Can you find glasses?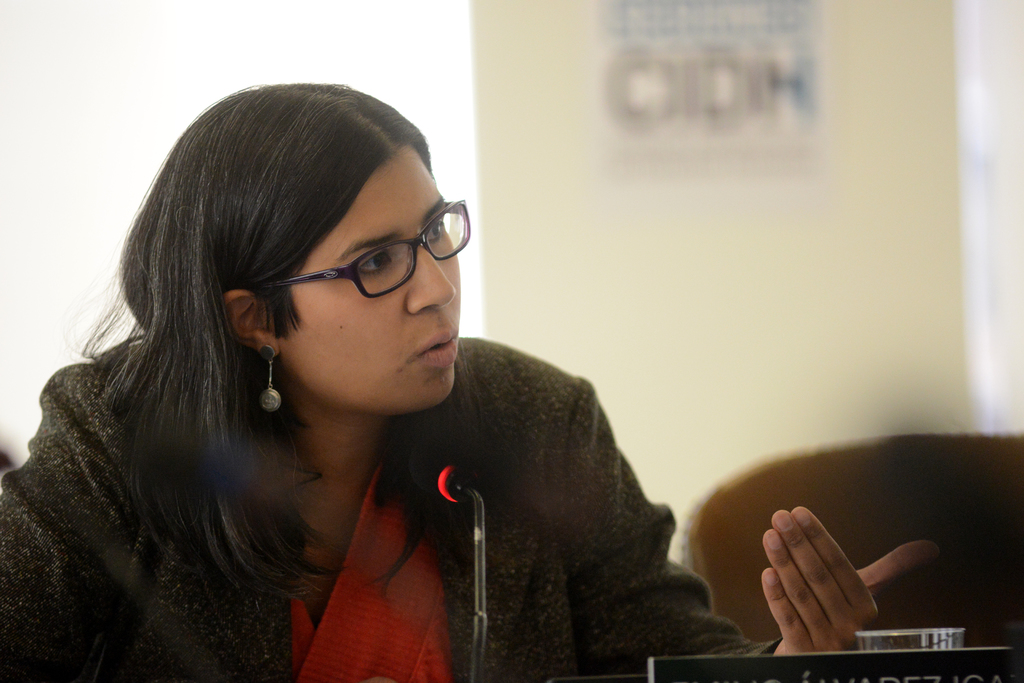
Yes, bounding box: Rect(255, 195, 472, 298).
